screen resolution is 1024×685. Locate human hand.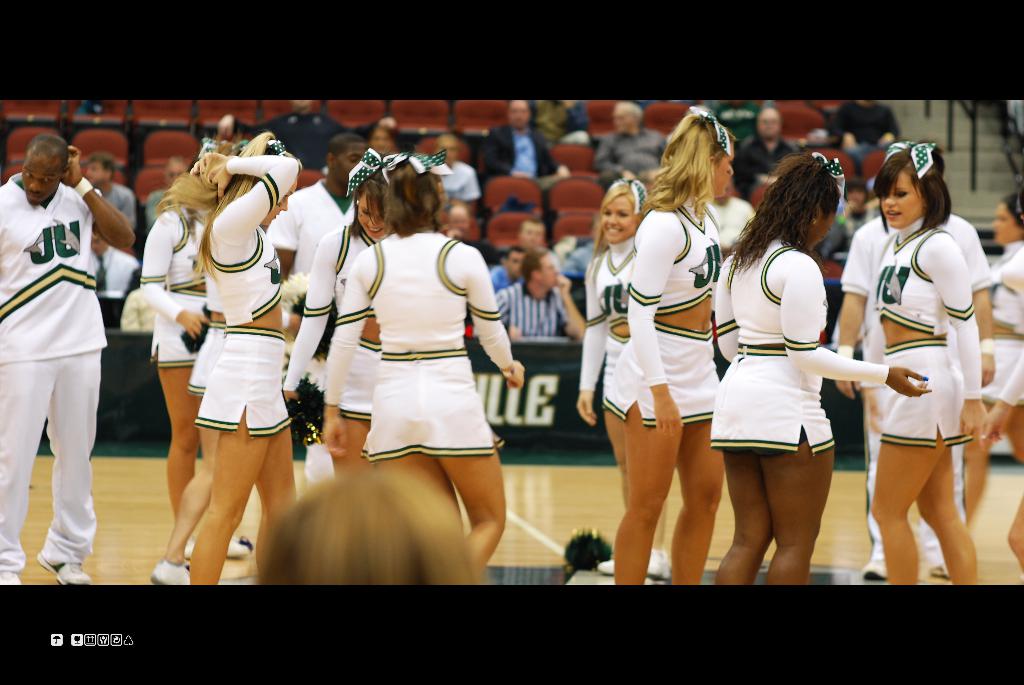
{"x1": 834, "y1": 381, "x2": 860, "y2": 402}.
